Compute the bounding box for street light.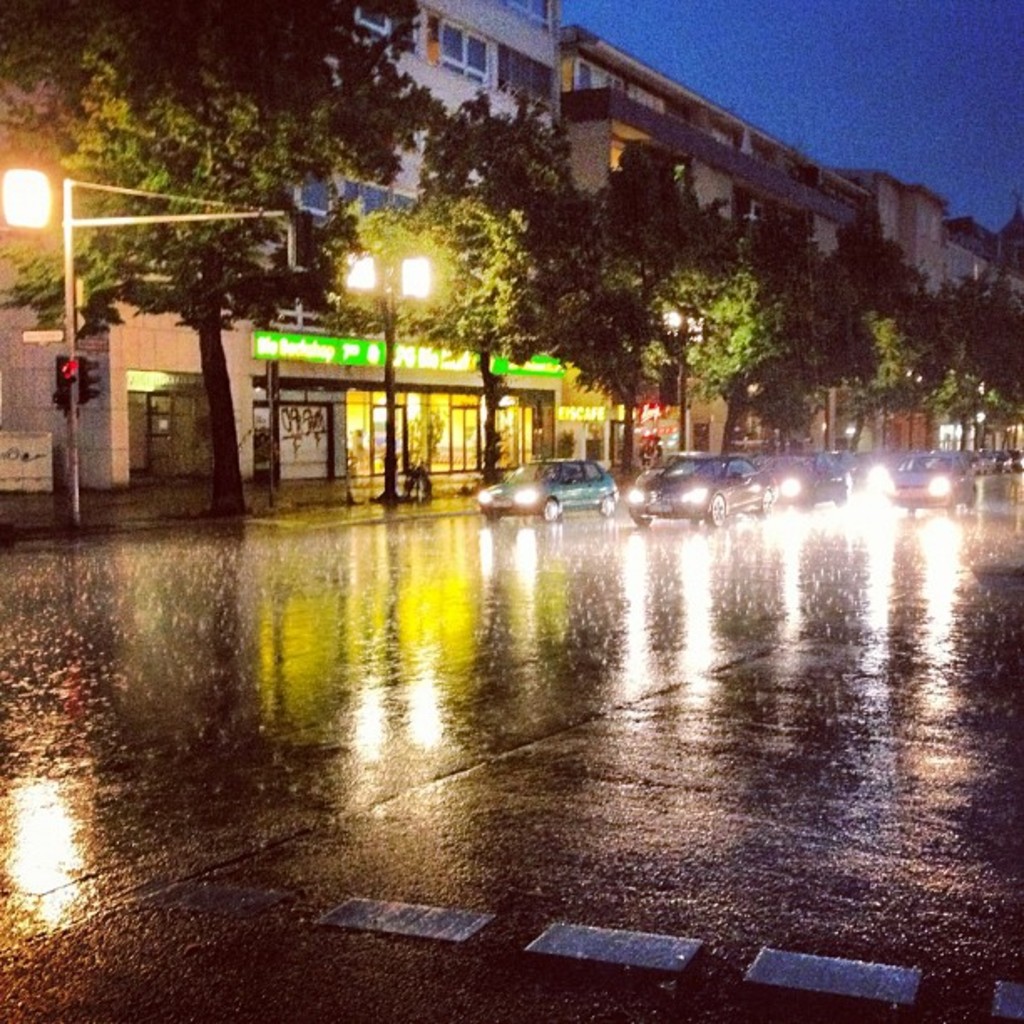
bbox(658, 308, 703, 462).
